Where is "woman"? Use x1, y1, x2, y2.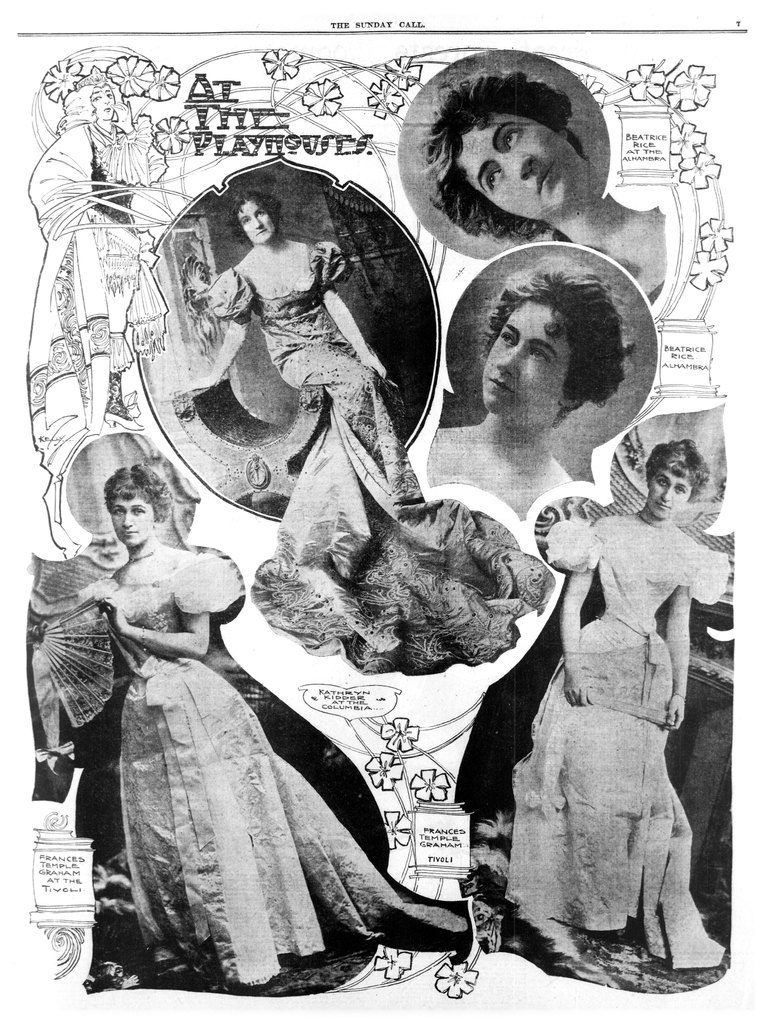
194, 189, 546, 671.
